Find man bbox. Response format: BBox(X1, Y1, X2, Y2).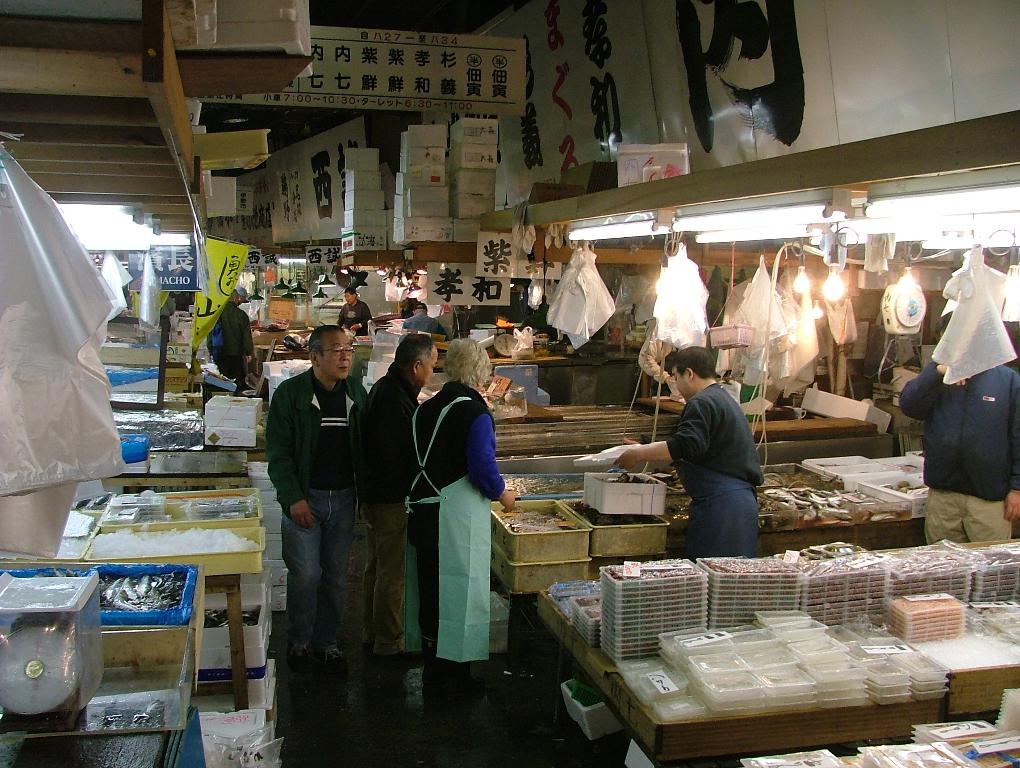
BBox(896, 322, 1019, 545).
